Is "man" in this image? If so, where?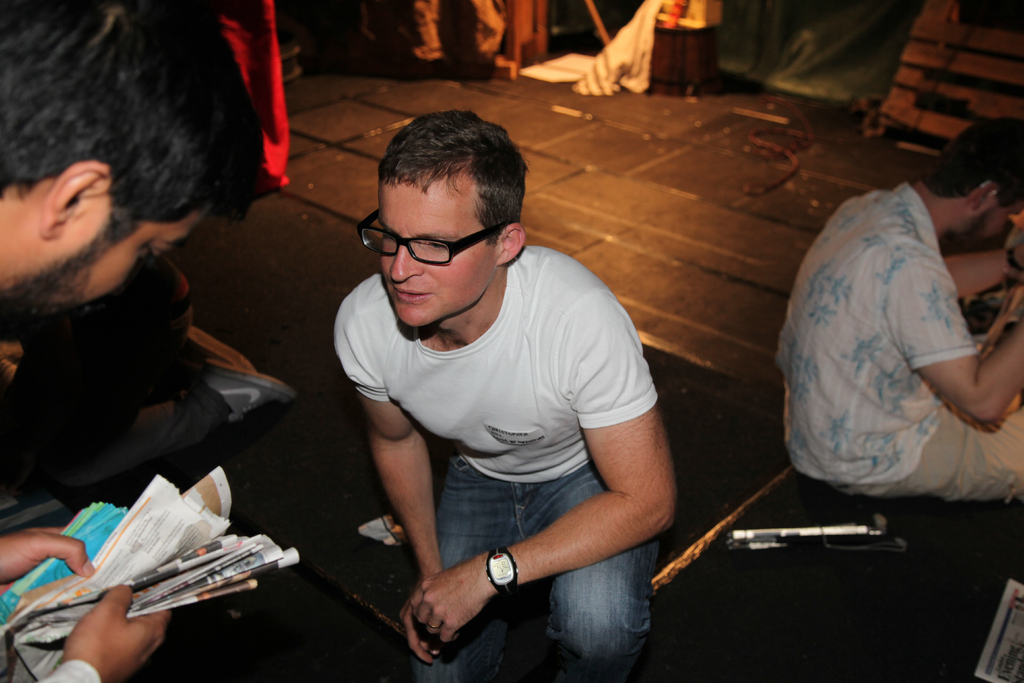
Yes, at (left=296, top=119, right=717, bottom=677).
